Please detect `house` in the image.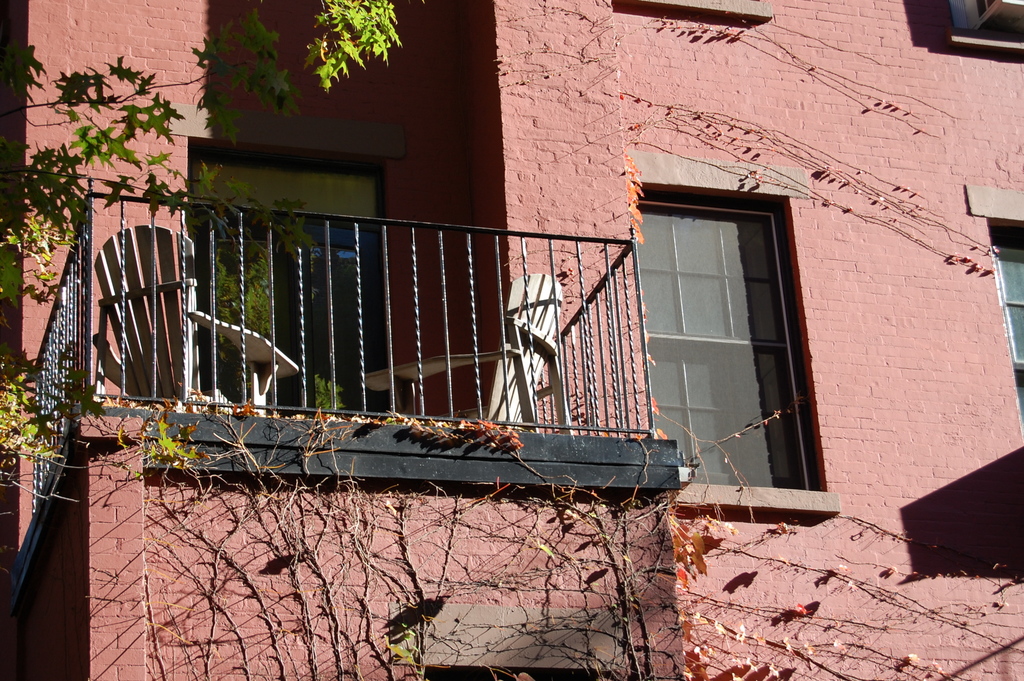
(0,0,1023,680).
